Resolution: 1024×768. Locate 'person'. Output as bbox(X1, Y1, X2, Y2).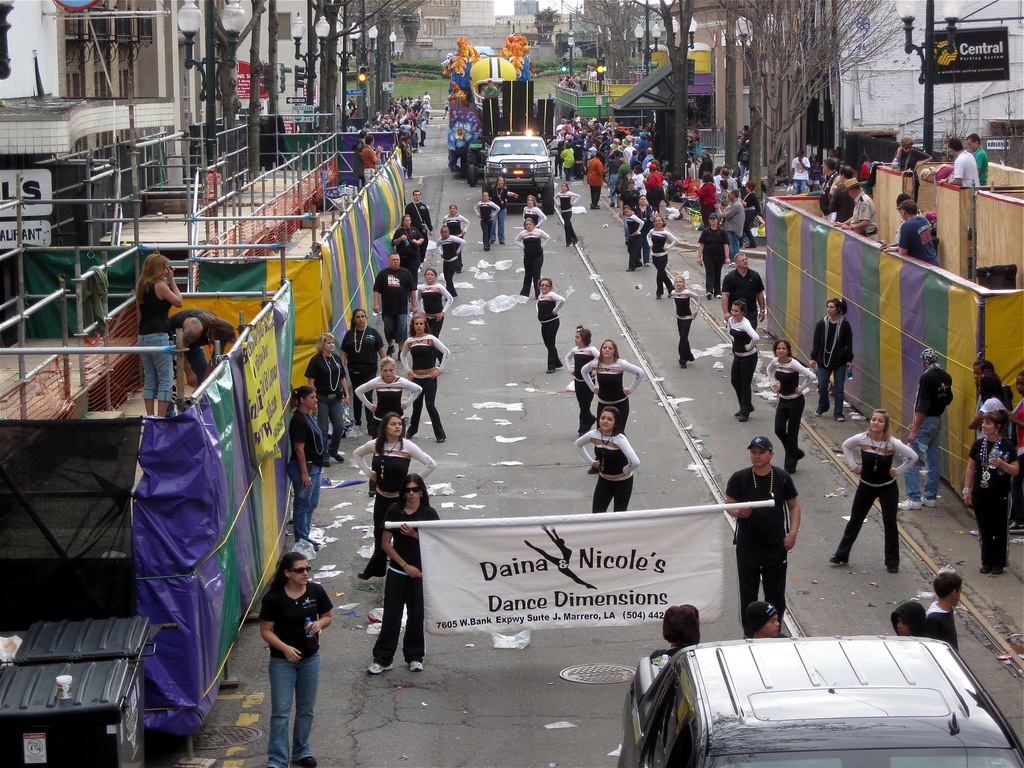
bbox(736, 179, 758, 253).
